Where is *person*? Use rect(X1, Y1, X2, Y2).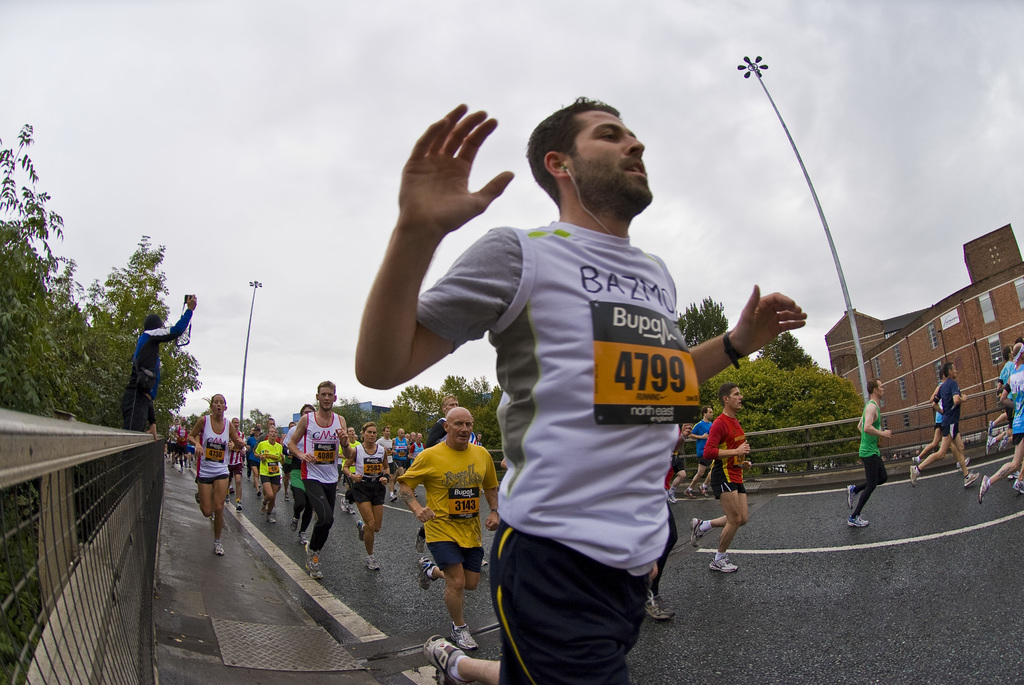
rect(257, 427, 286, 520).
